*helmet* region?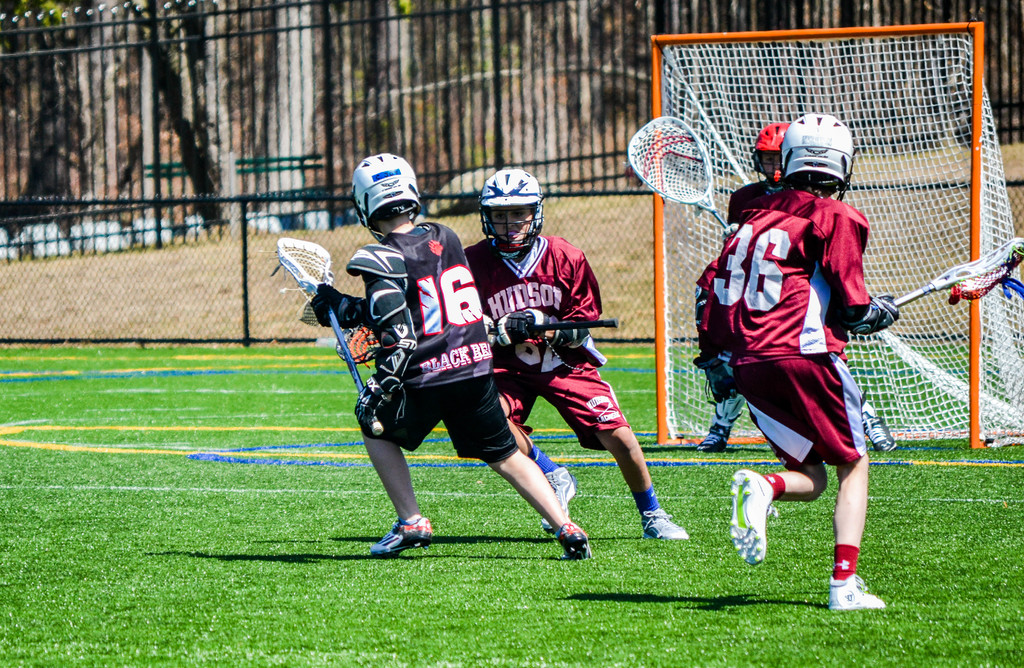
bbox=[755, 127, 790, 196]
